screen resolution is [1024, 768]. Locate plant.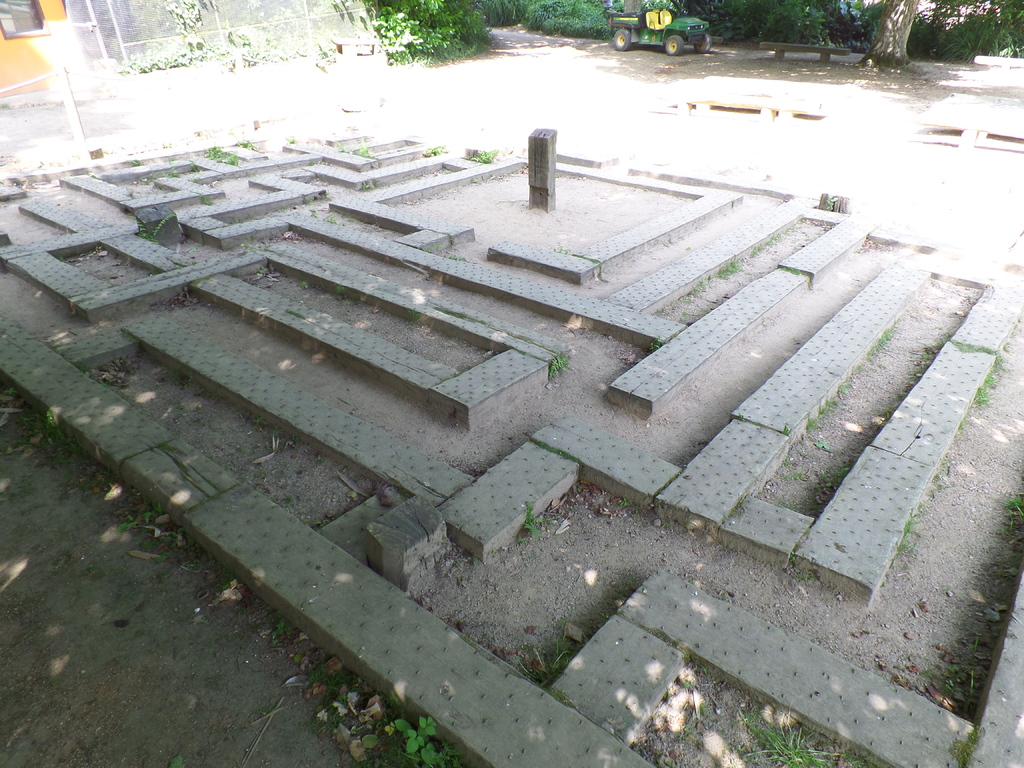
BBox(490, 547, 500, 559).
